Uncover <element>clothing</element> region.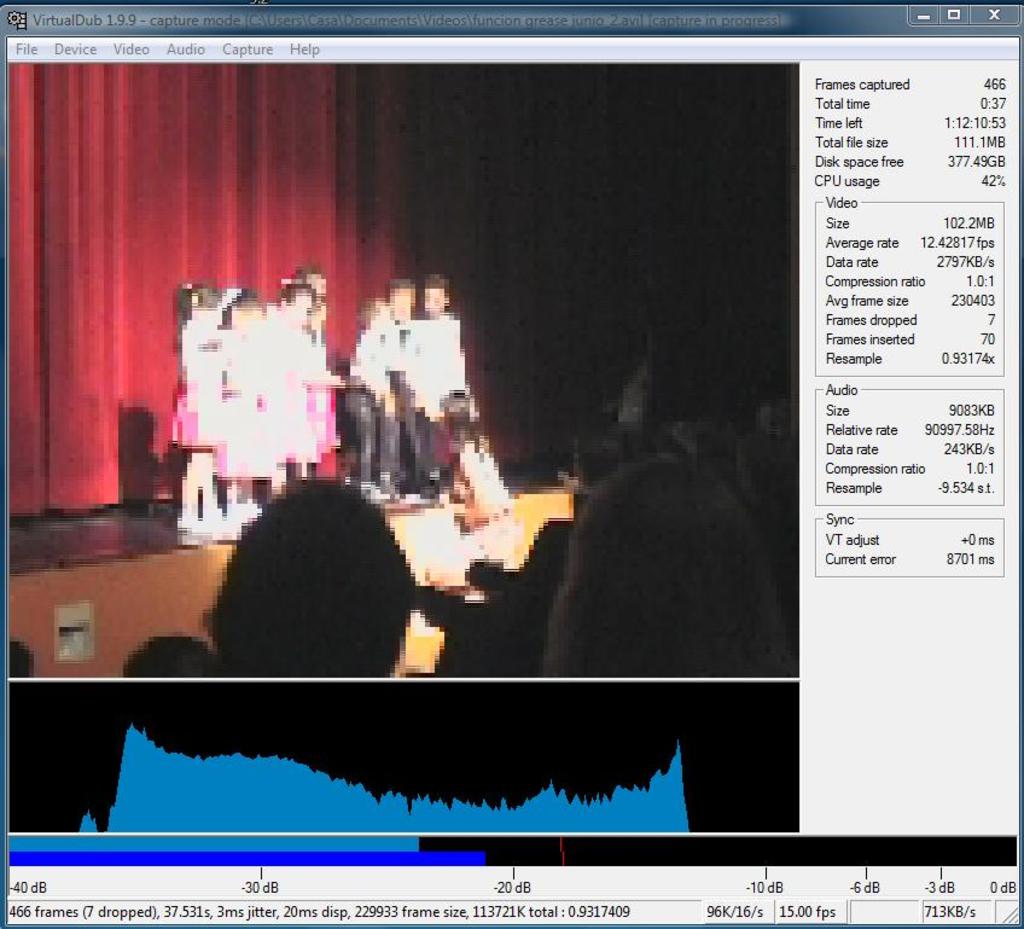
Uncovered: (x1=220, y1=346, x2=279, y2=487).
